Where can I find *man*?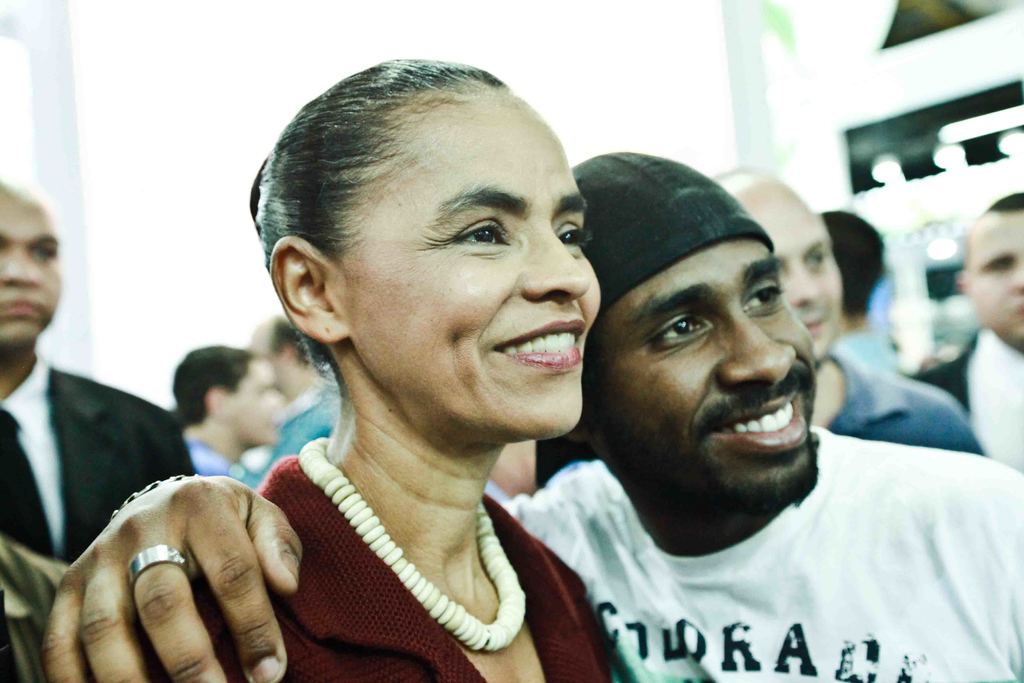
You can find it at 908/194/1023/470.
